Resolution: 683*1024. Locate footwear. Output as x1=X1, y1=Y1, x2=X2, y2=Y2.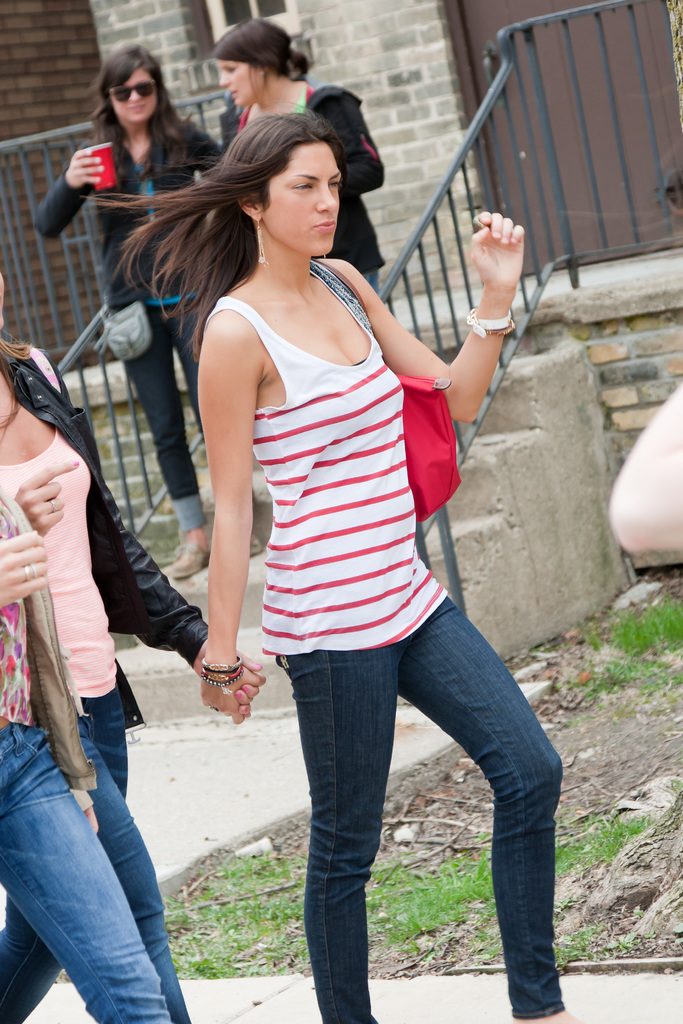
x1=246, y1=511, x2=276, y2=559.
